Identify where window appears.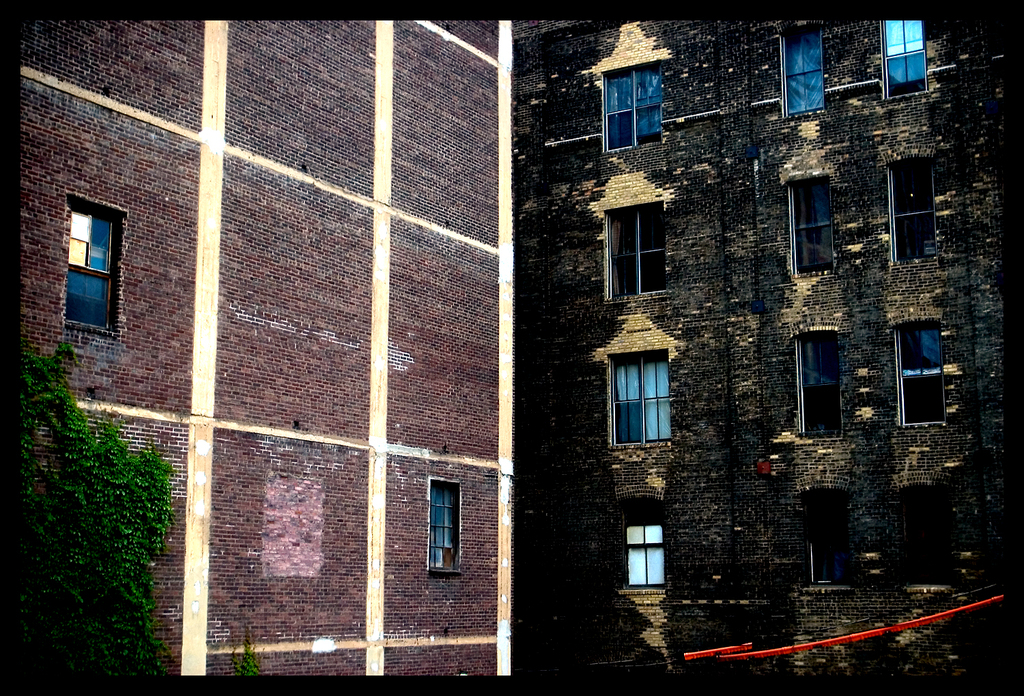
Appears at region(615, 353, 679, 452).
